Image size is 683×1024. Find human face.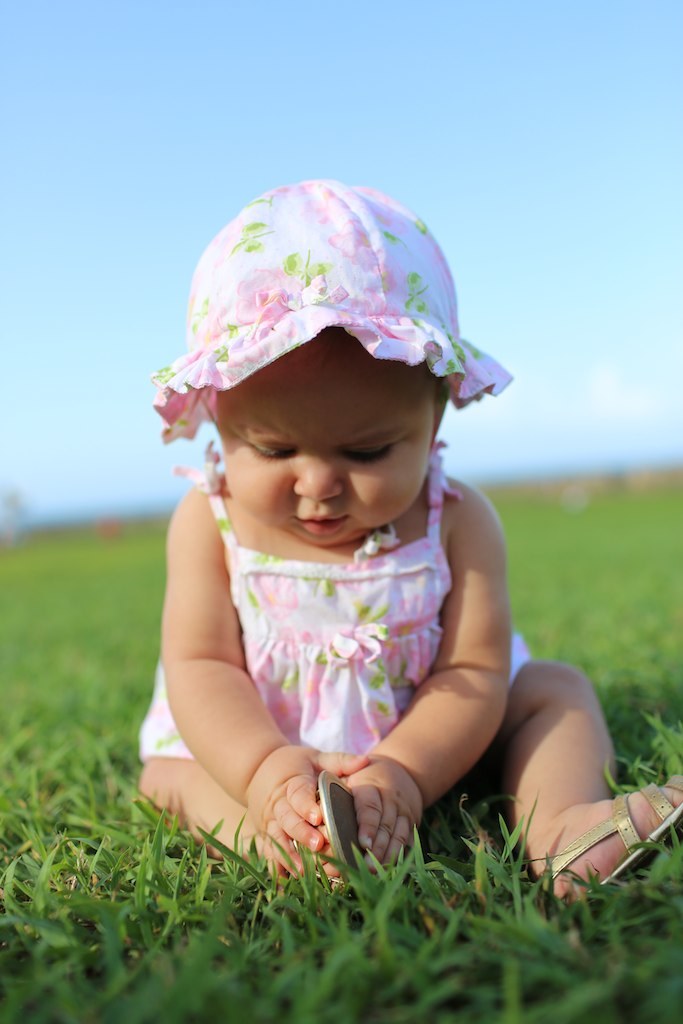
bbox=[209, 356, 438, 549].
